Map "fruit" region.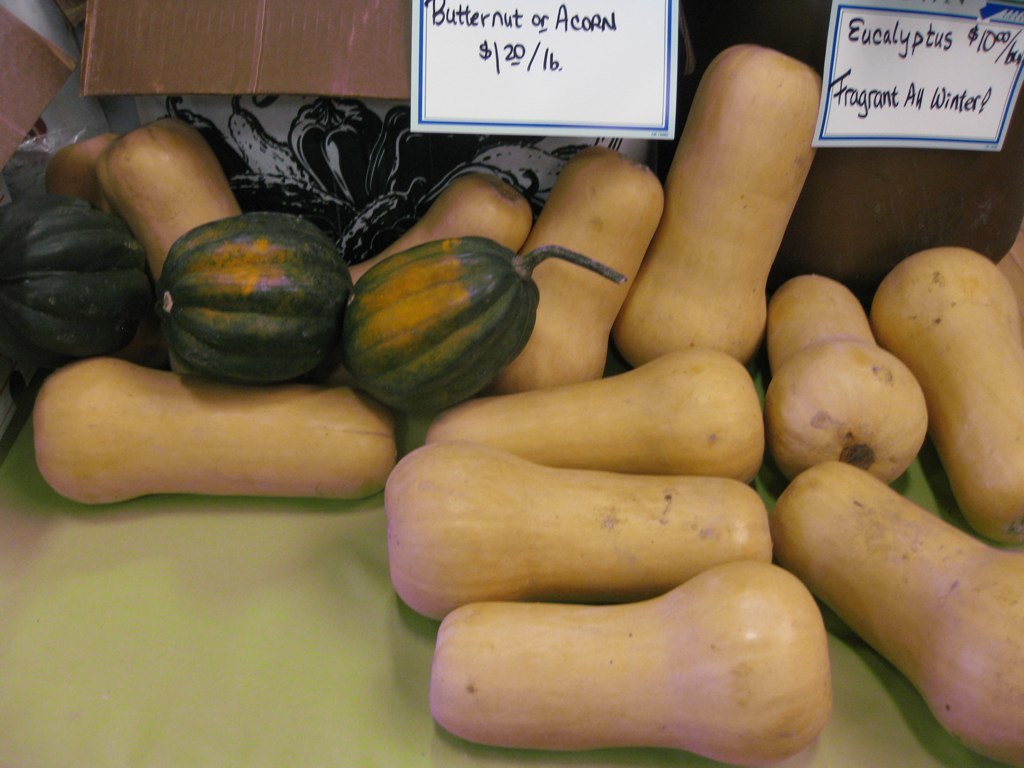
Mapped to pyautogui.locateOnScreen(101, 114, 237, 281).
